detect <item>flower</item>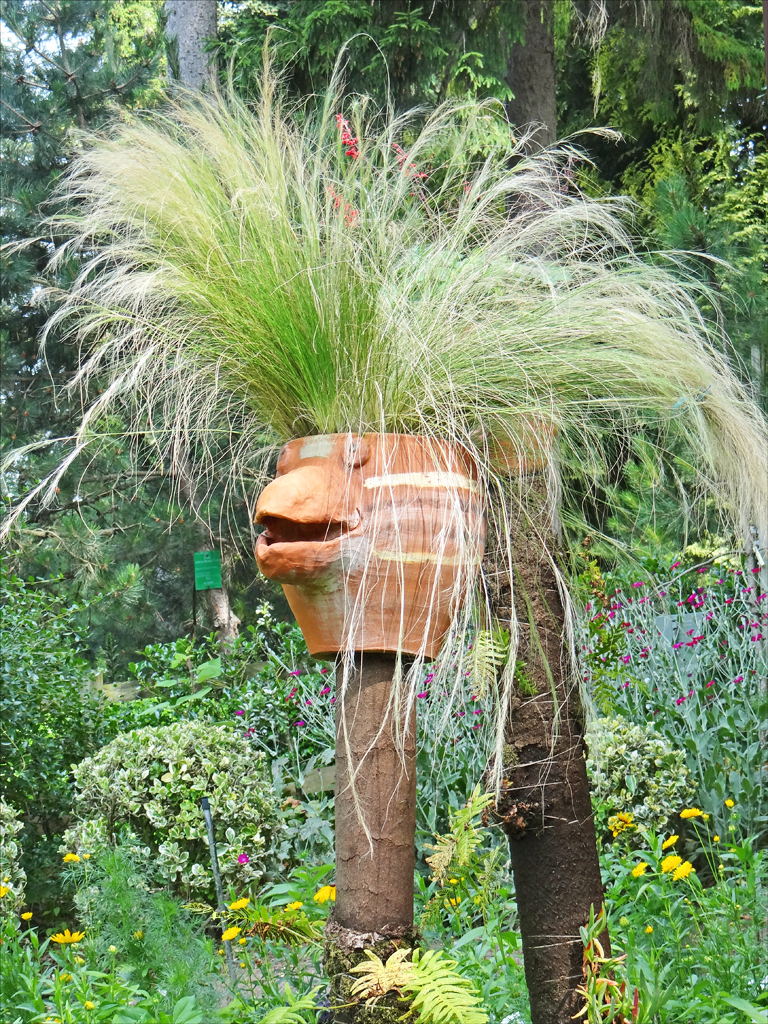
[58,849,81,868]
